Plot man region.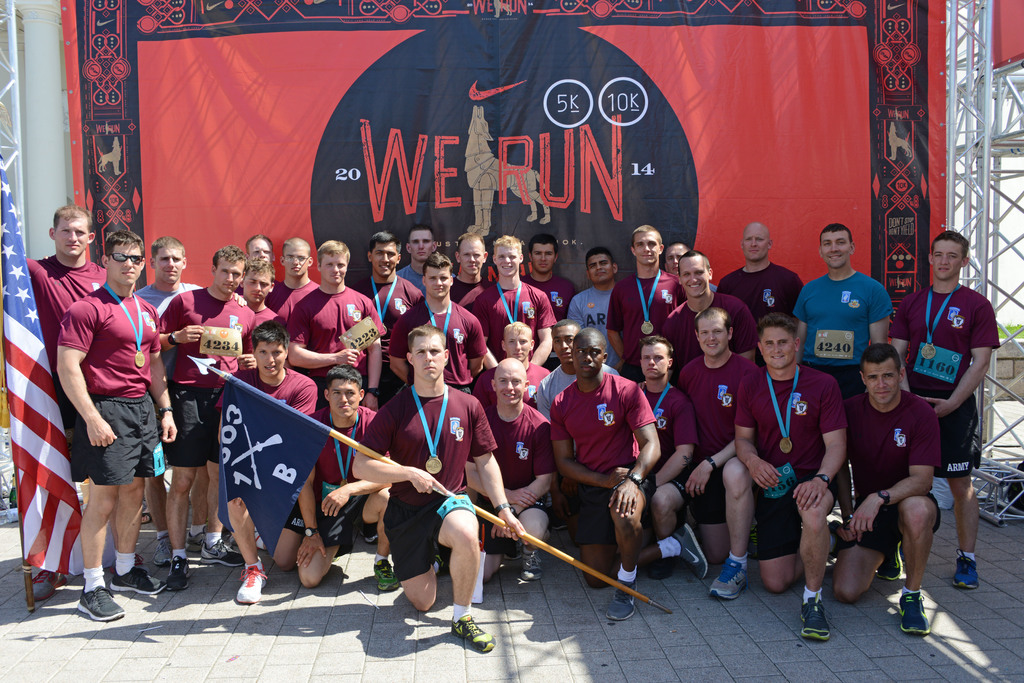
Plotted at crop(243, 261, 284, 323).
